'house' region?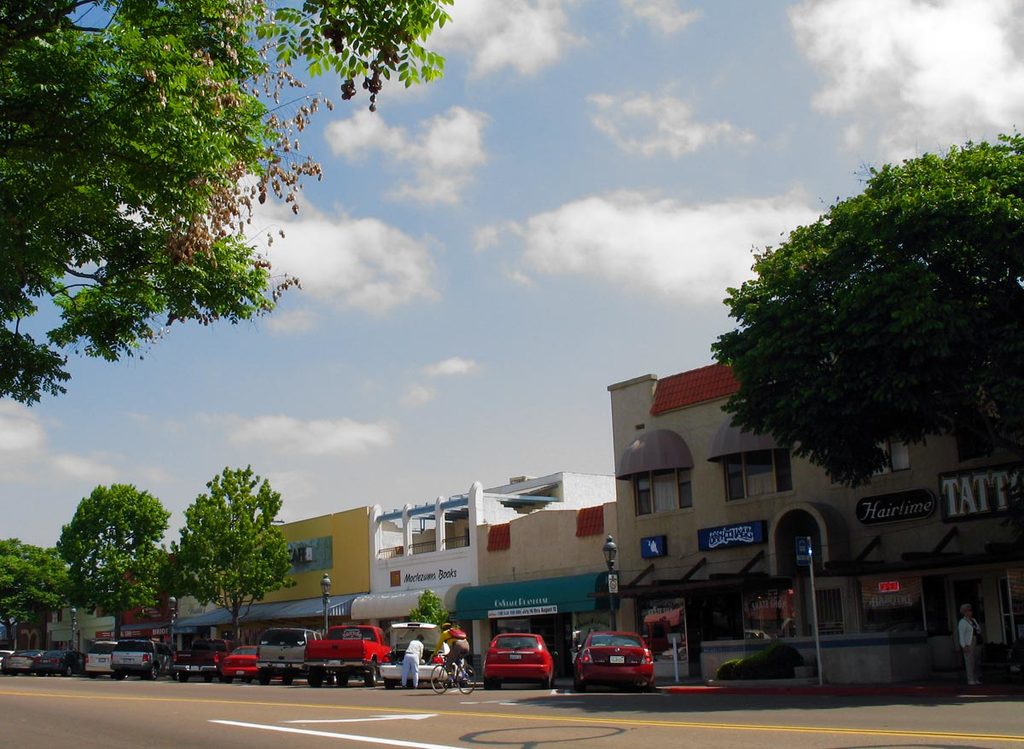
pyautogui.locateOnScreen(451, 470, 622, 699)
